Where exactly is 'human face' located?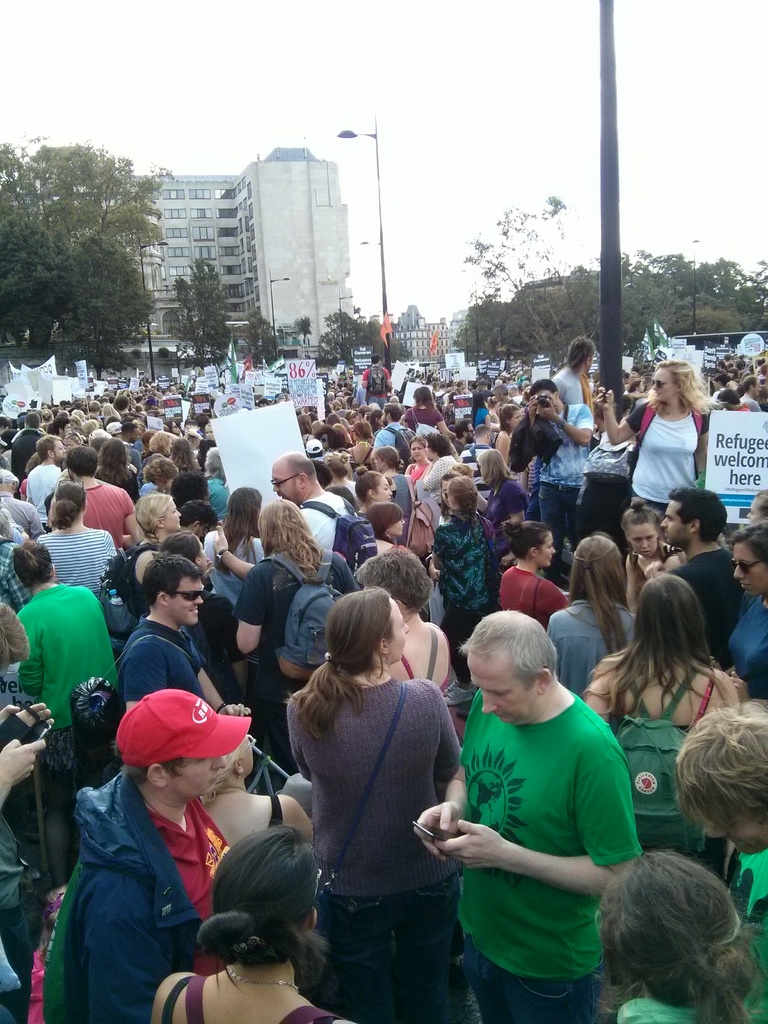
Its bounding box is 658:368:679:401.
